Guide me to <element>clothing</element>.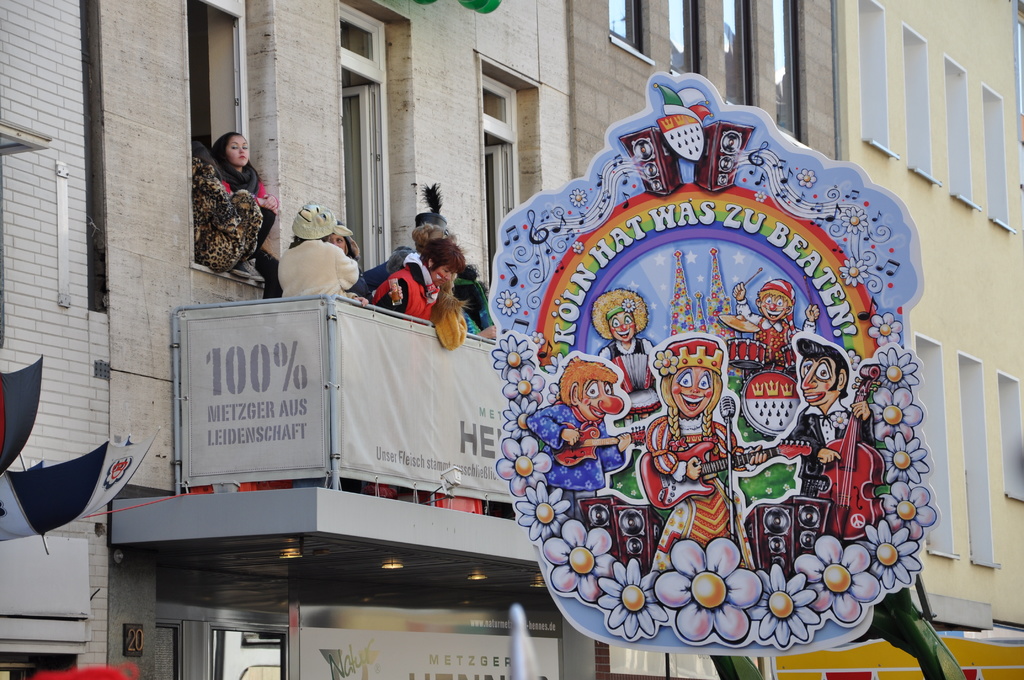
Guidance: bbox=(593, 332, 653, 400).
